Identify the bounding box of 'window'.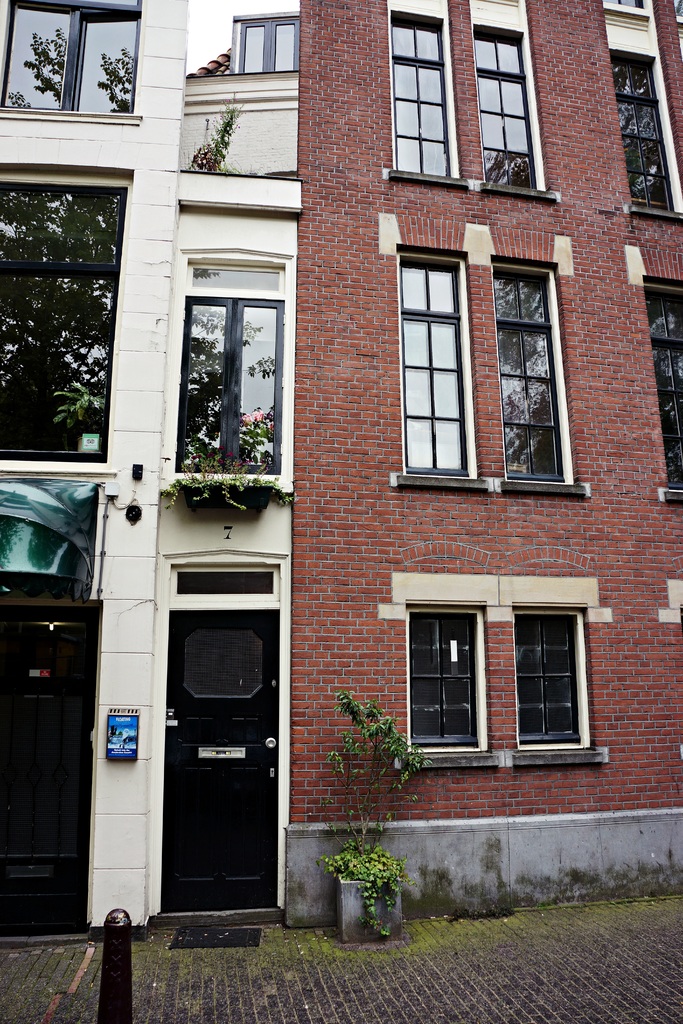
<box>514,600,591,748</box>.
